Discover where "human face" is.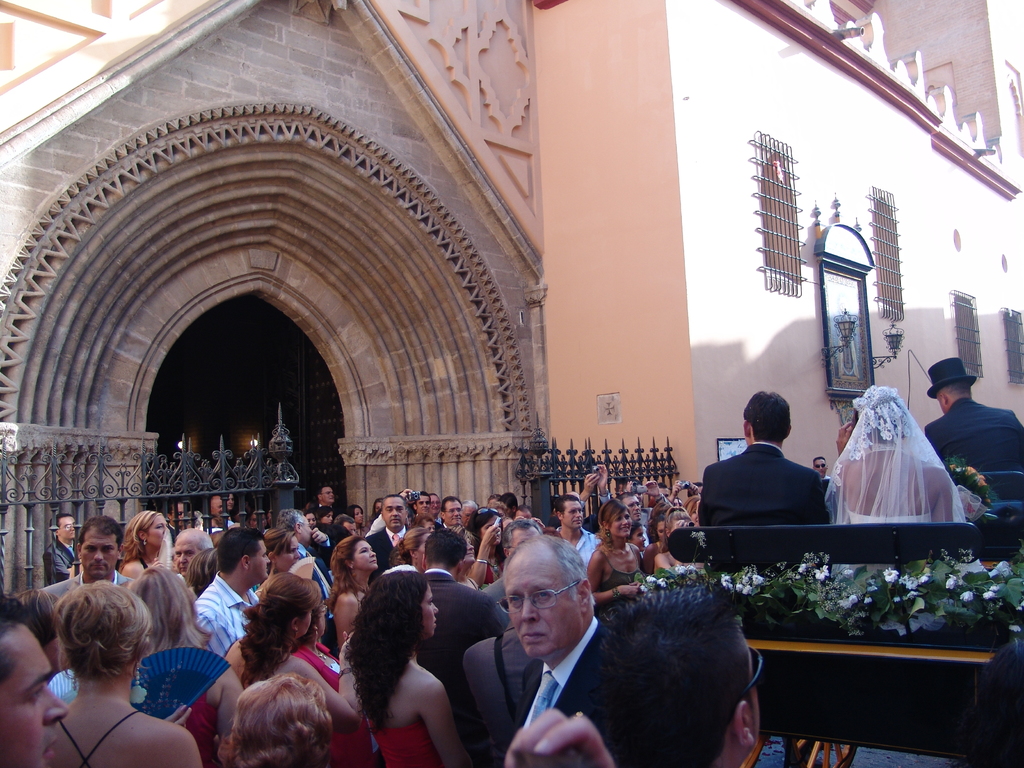
Discovered at pyautogui.locateOnScreen(355, 506, 365, 525).
